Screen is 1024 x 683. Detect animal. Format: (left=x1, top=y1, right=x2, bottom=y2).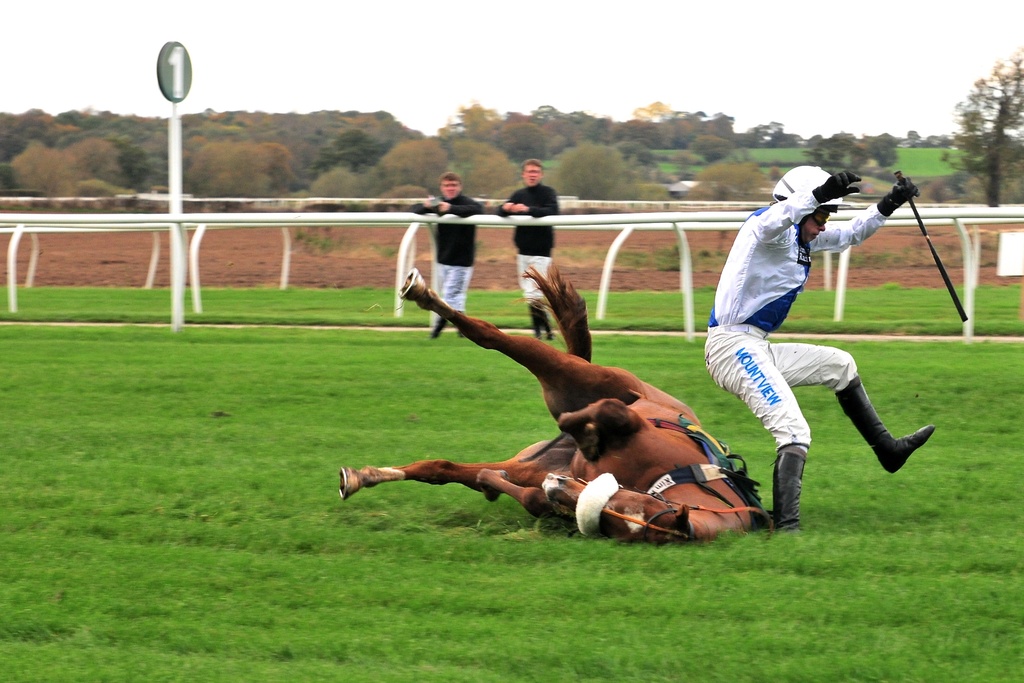
(left=330, top=255, right=770, bottom=546).
